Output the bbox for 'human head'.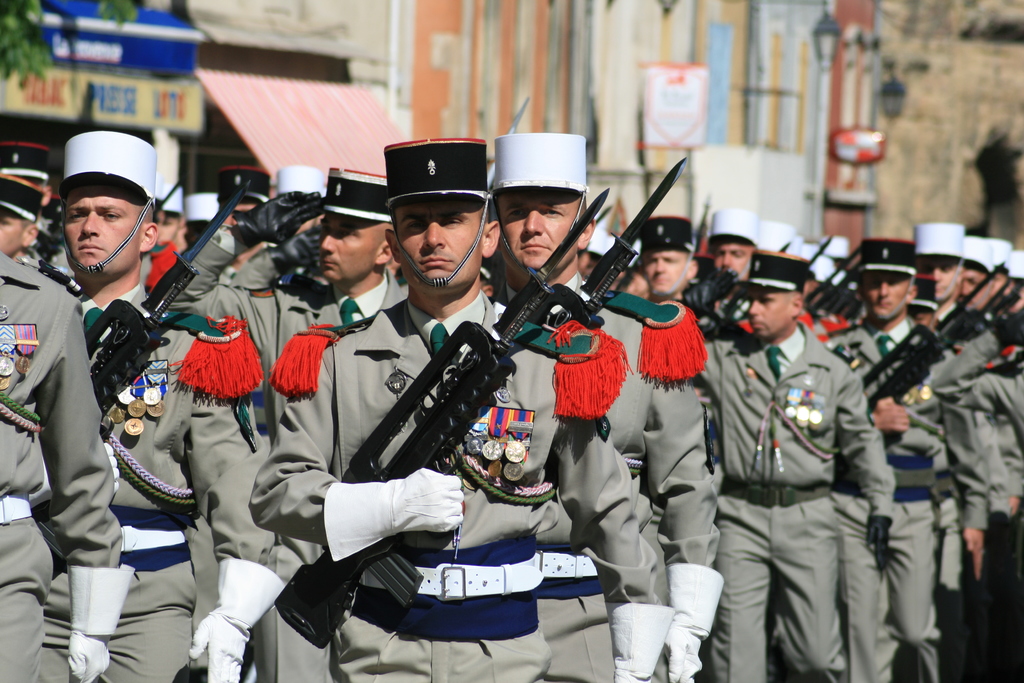
bbox(317, 195, 393, 283).
